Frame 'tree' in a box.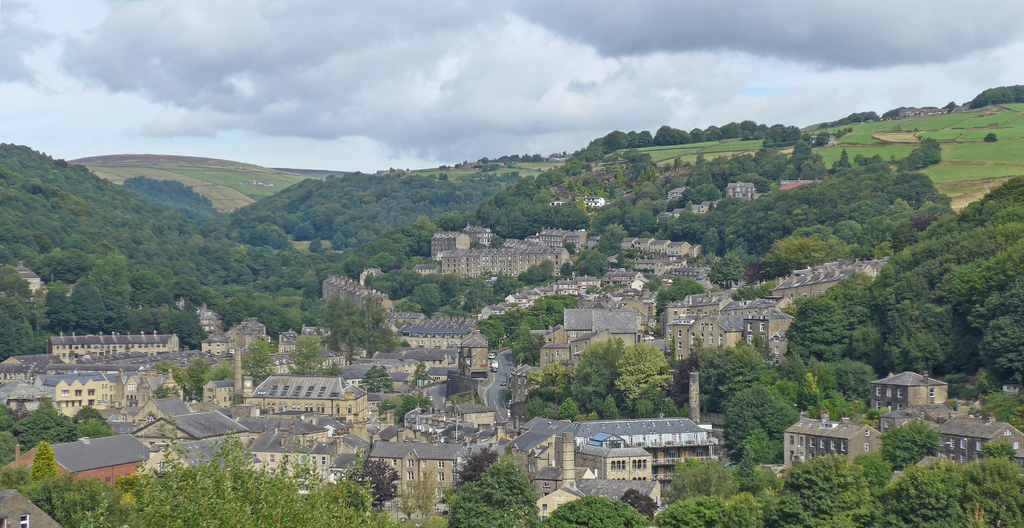
371,264,561,322.
